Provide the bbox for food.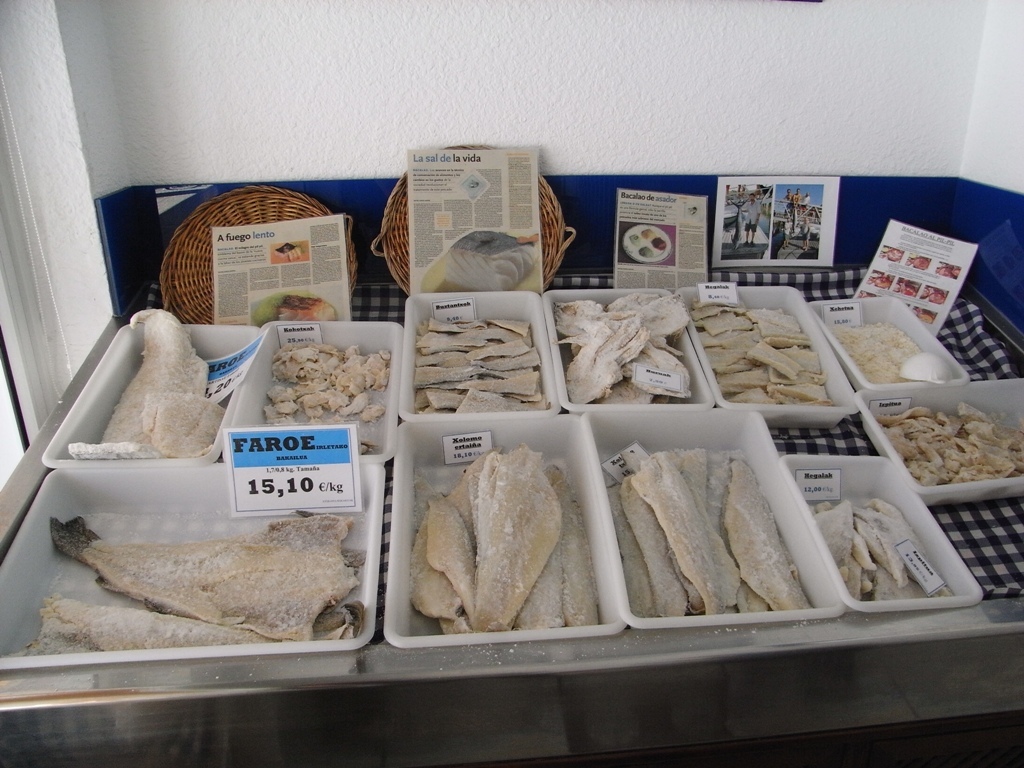
x1=405 y1=438 x2=599 y2=633.
